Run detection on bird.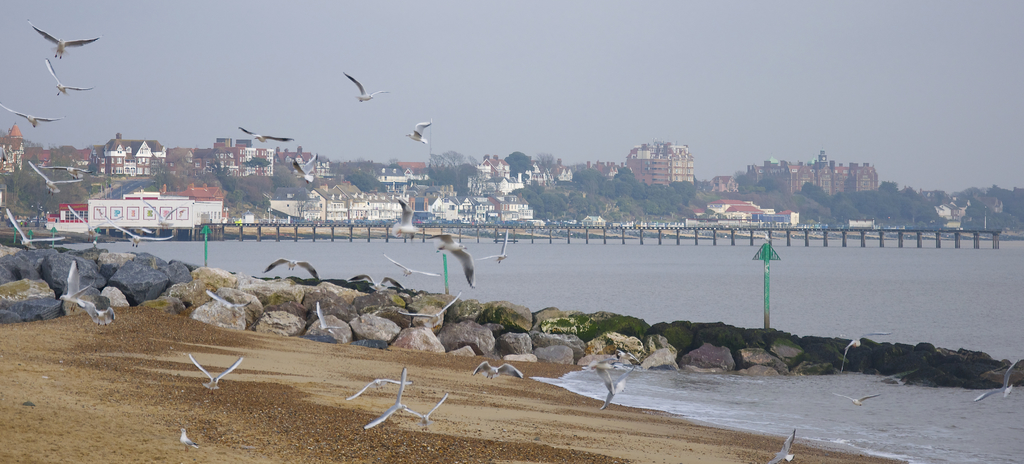
Result: (260,253,323,281).
